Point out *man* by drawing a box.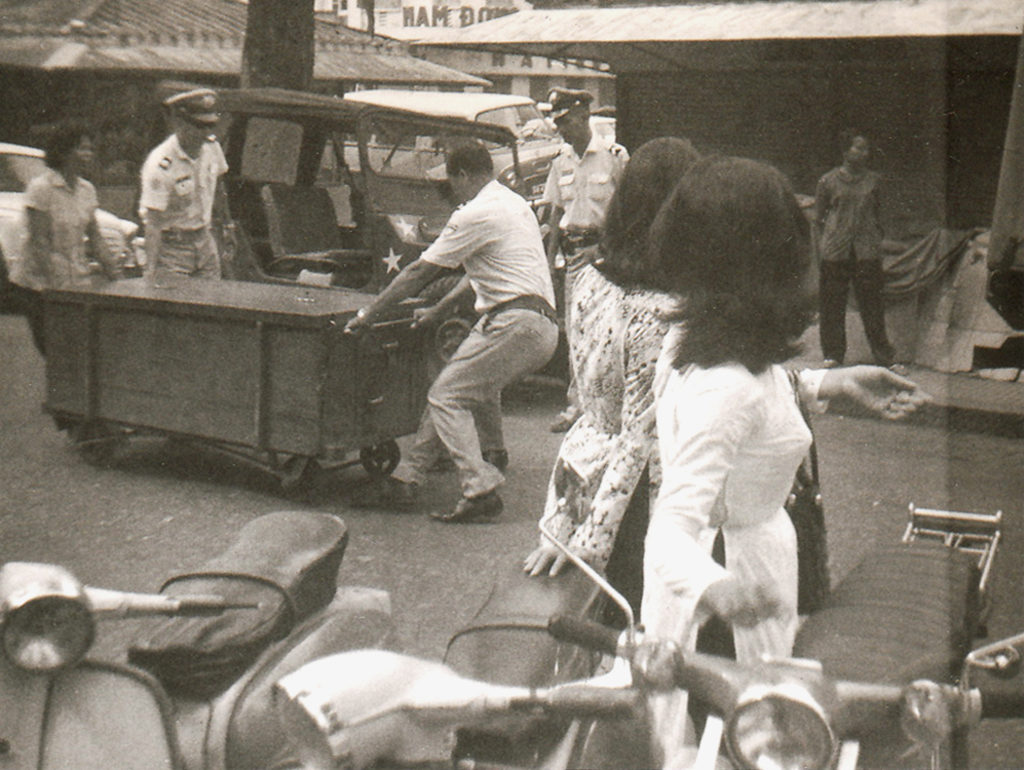
[332,132,566,527].
